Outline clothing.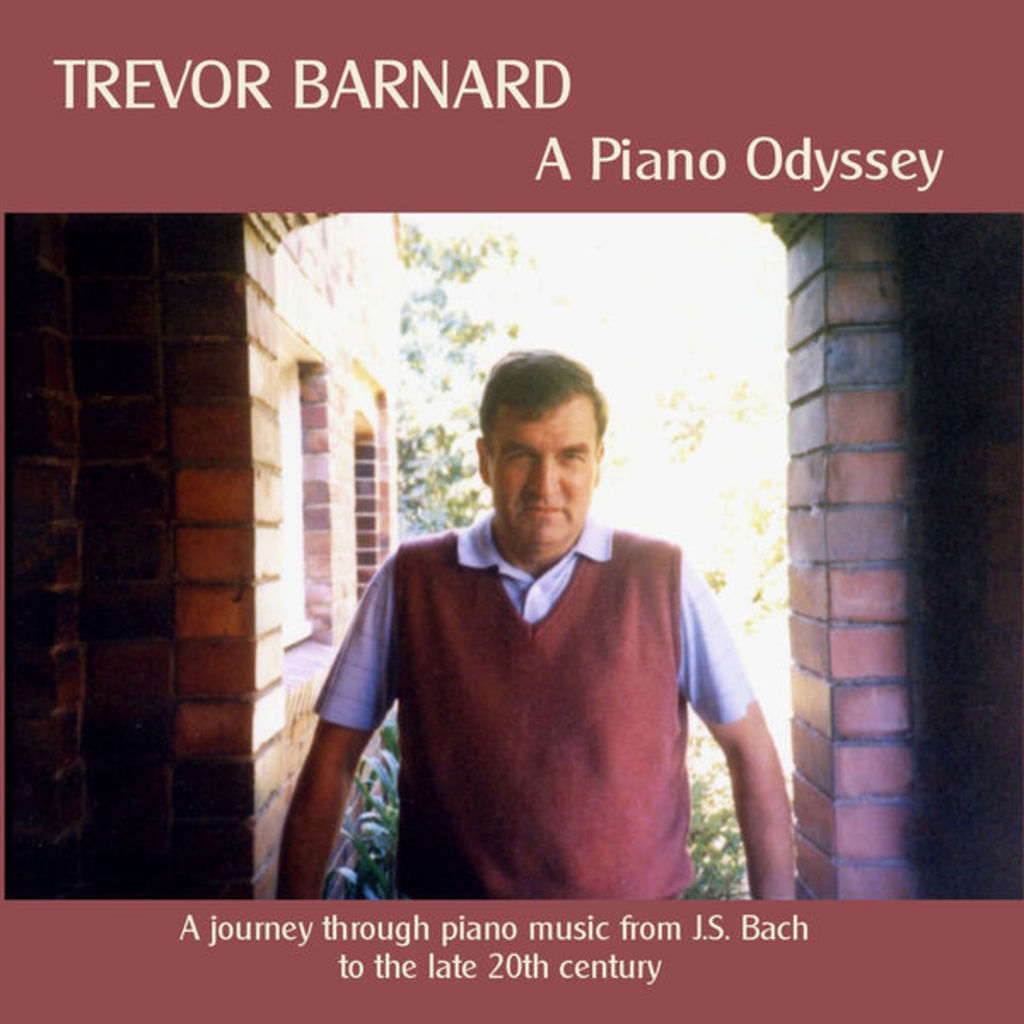
Outline: pyautogui.locateOnScreen(369, 514, 724, 881).
